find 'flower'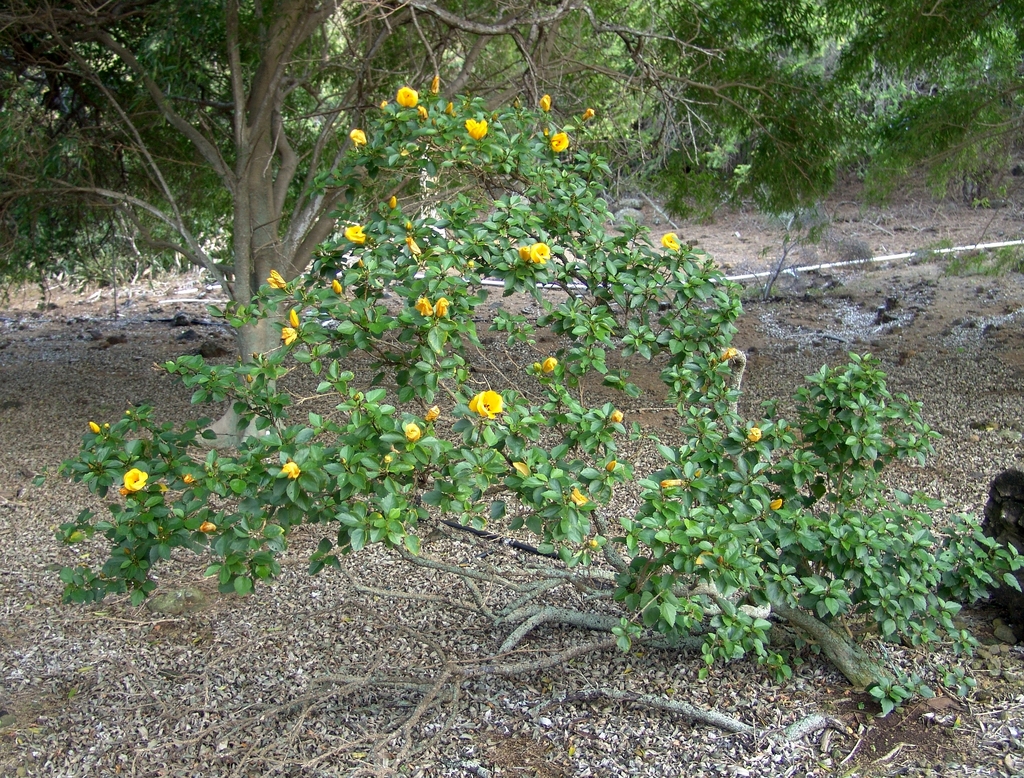
bbox(401, 421, 418, 443)
